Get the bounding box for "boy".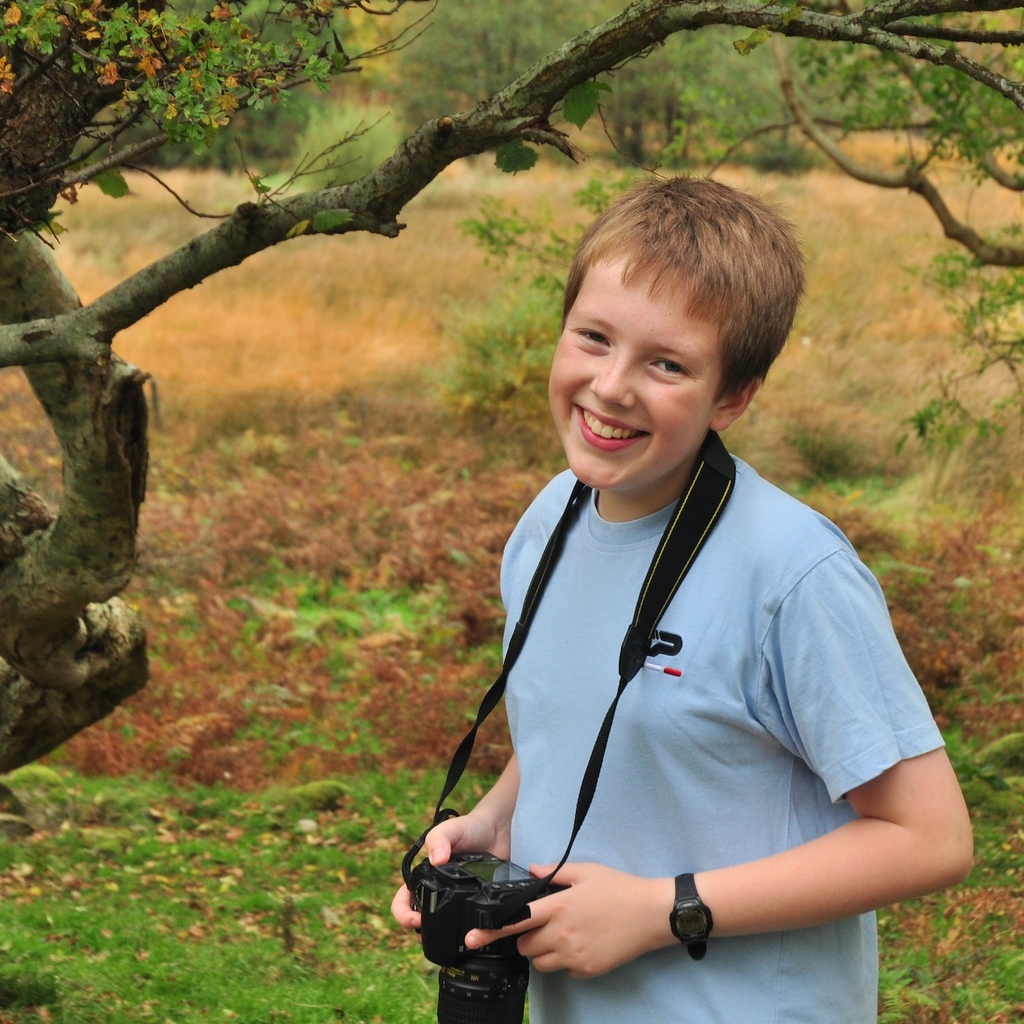
box(416, 156, 953, 1006).
